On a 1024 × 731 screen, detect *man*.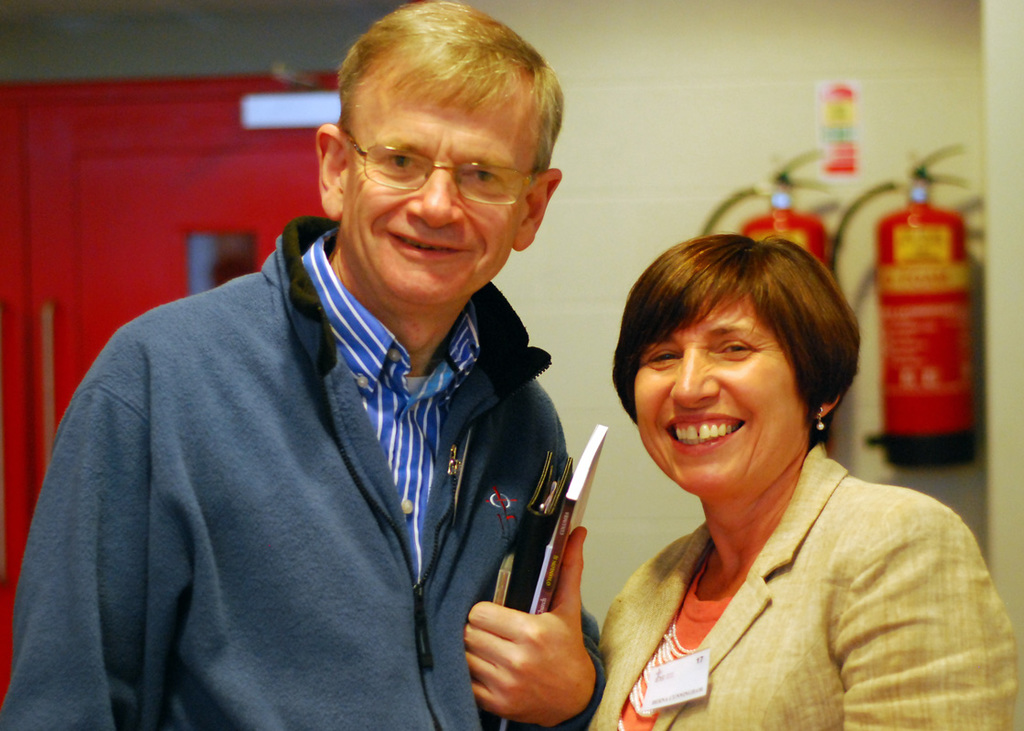
BBox(73, 38, 634, 705).
